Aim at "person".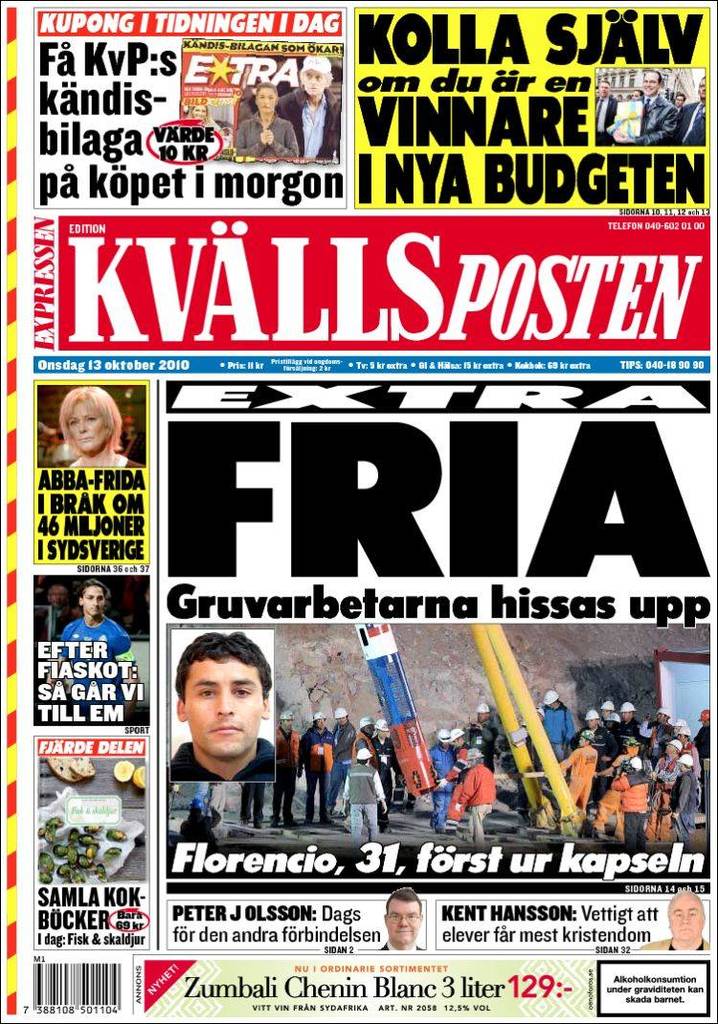
Aimed at box=[339, 748, 387, 849].
